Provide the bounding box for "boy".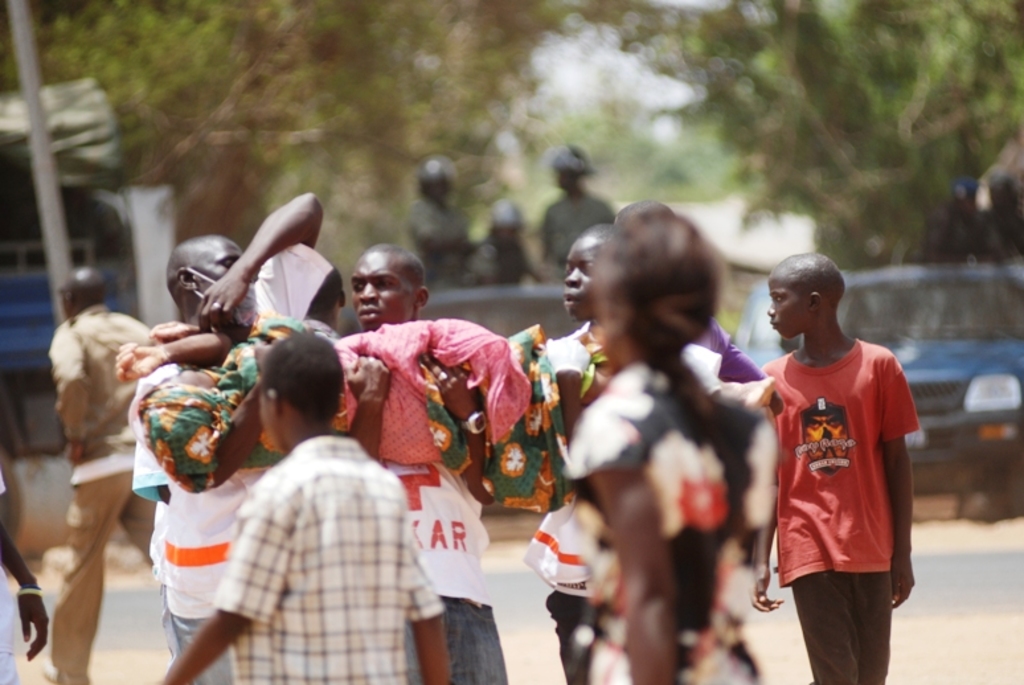
[734, 246, 927, 674].
